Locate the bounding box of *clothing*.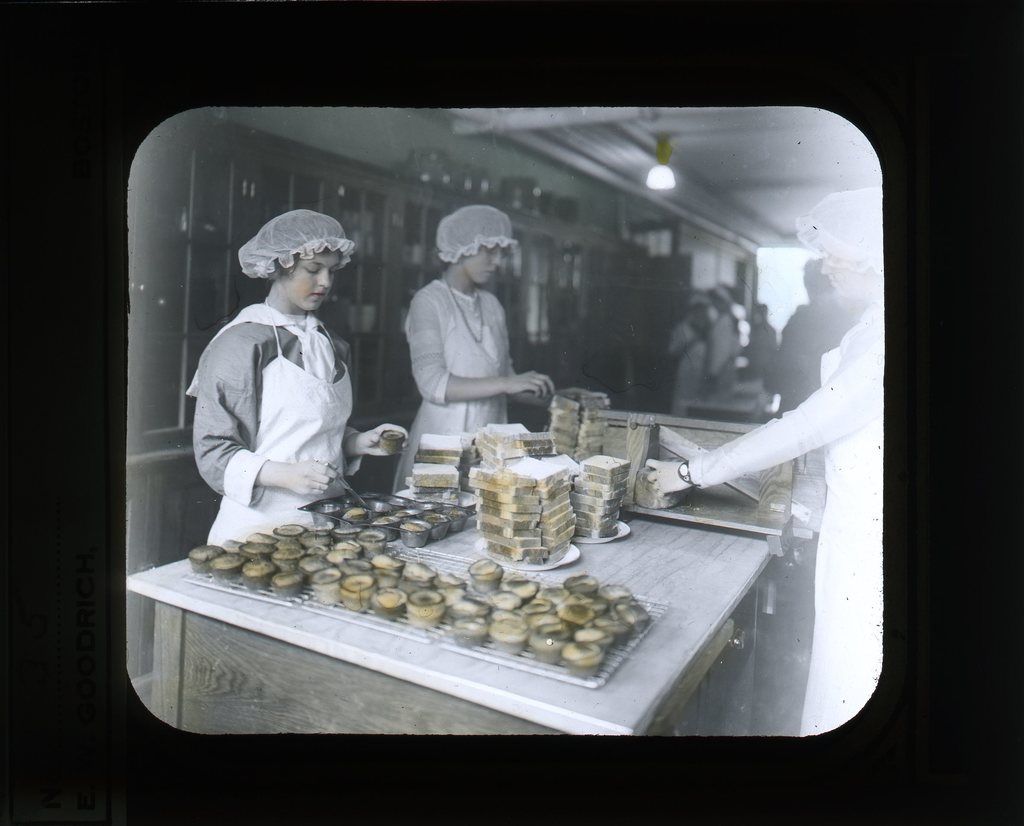
Bounding box: (x1=184, y1=300, x2=358, y2=550).
